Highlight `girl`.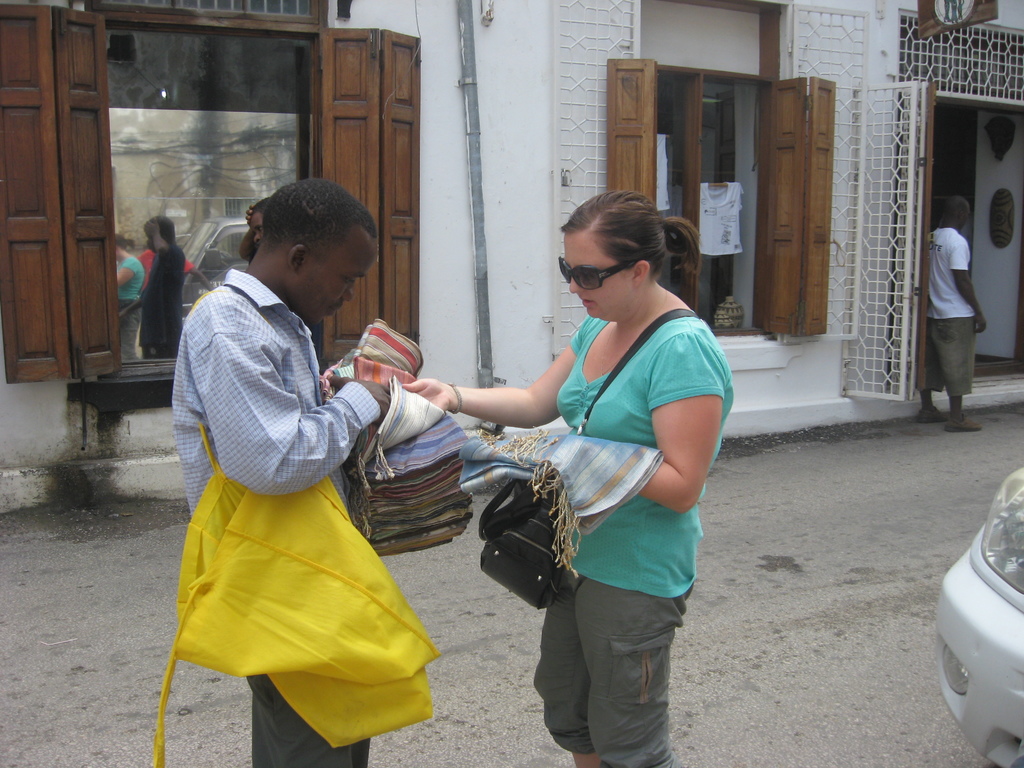
Highlighted region: 401:188:732:767.
